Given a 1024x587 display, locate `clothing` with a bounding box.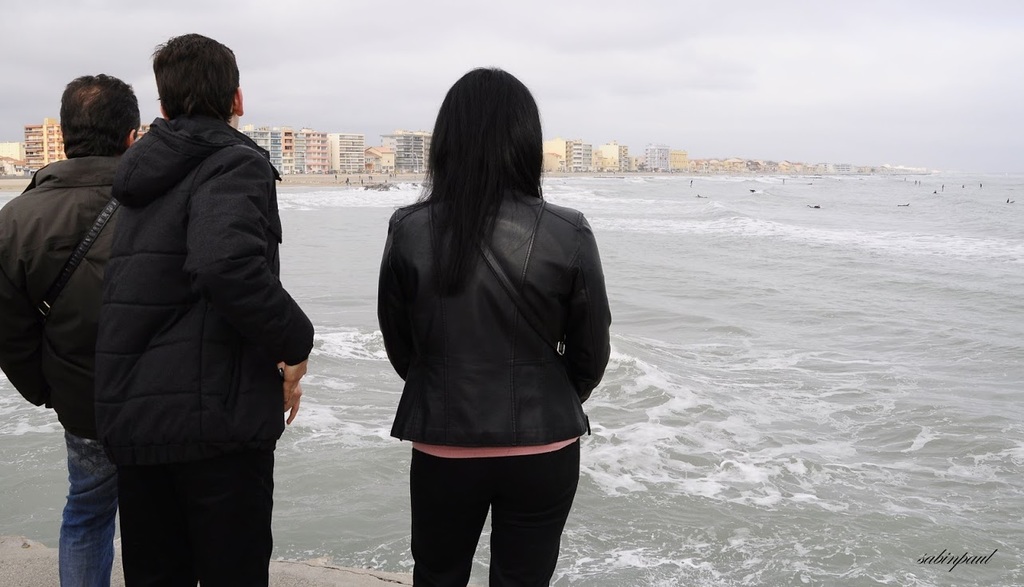
Located: 0 153 123 586.
